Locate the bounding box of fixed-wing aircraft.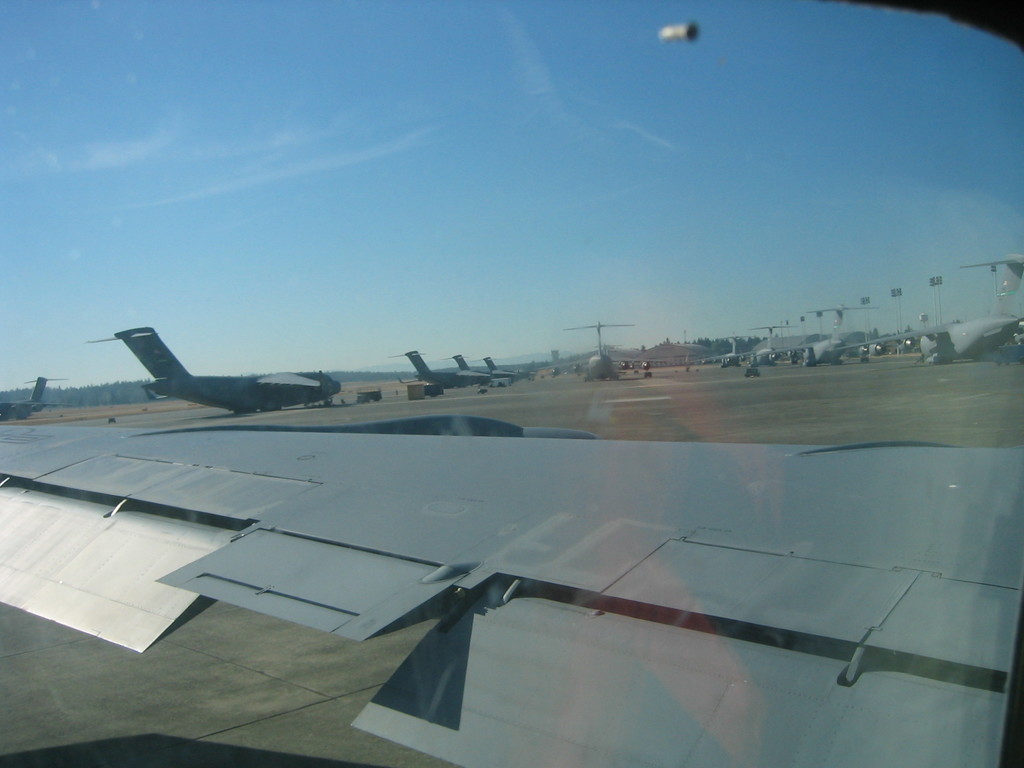
Bounding box: <region>838, 257, 1023, 365</region>.
